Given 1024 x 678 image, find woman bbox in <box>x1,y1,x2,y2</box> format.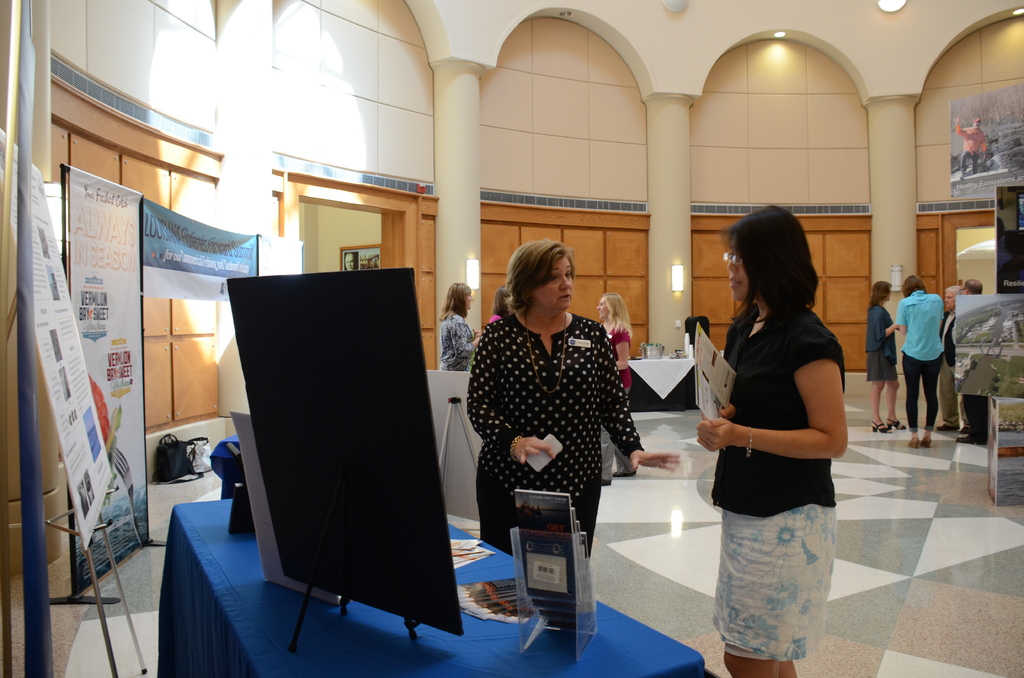
<box>694,204,847,677</box>.
